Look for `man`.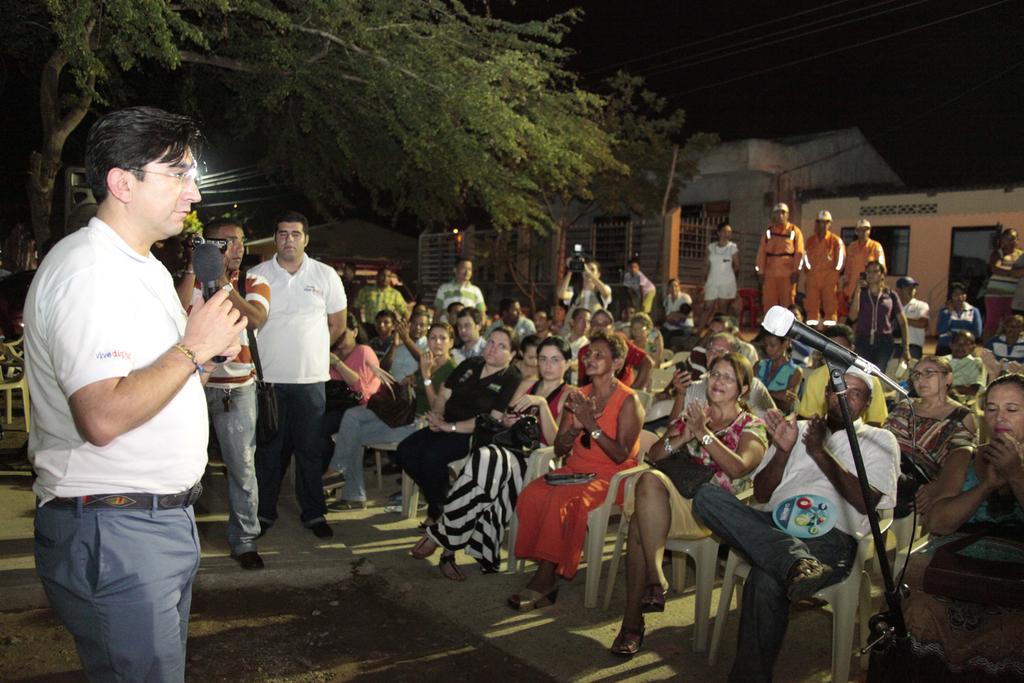
Found: locate(806, 208, 851, 322).
